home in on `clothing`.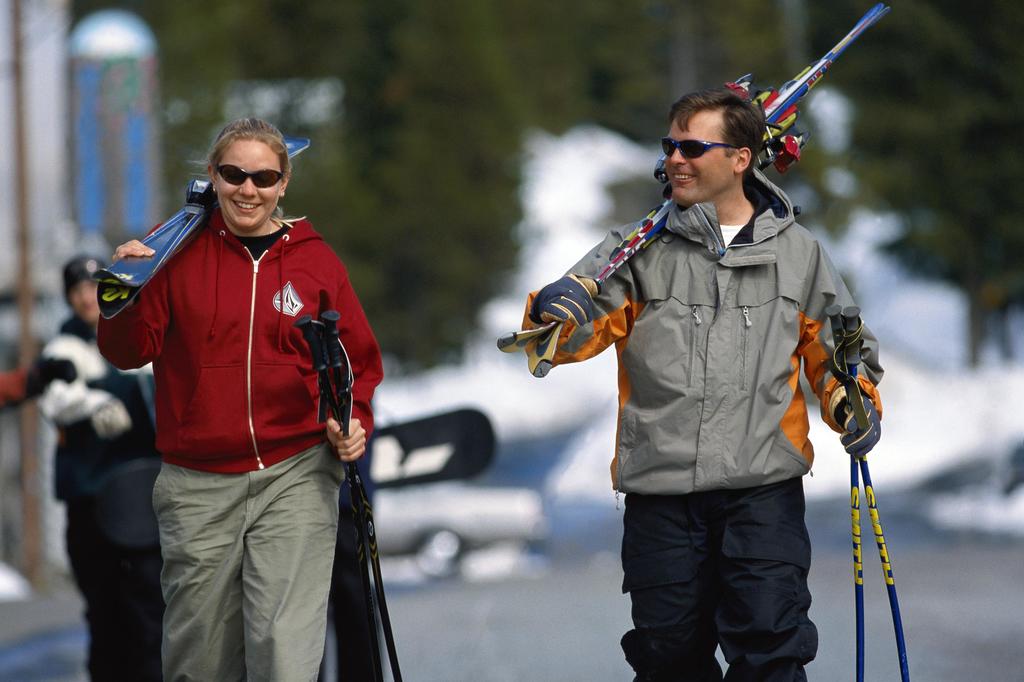
Homed in at region(97, 207, 385, 681).
